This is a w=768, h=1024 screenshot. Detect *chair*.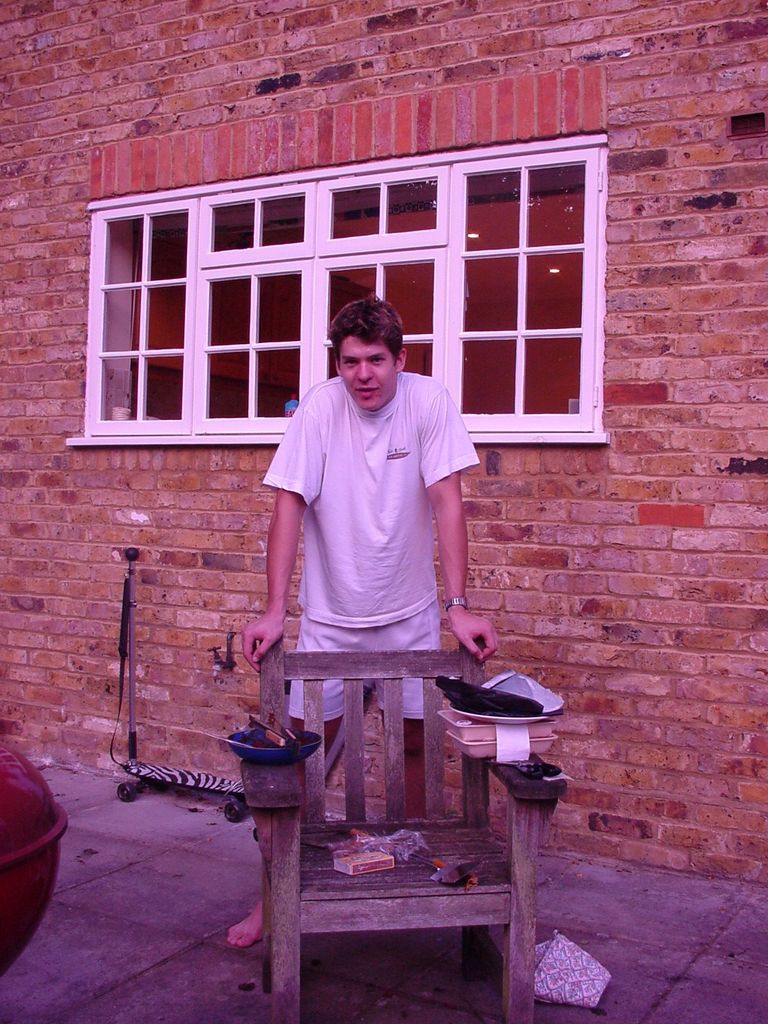
Rect(244, 749, 561, 986).
